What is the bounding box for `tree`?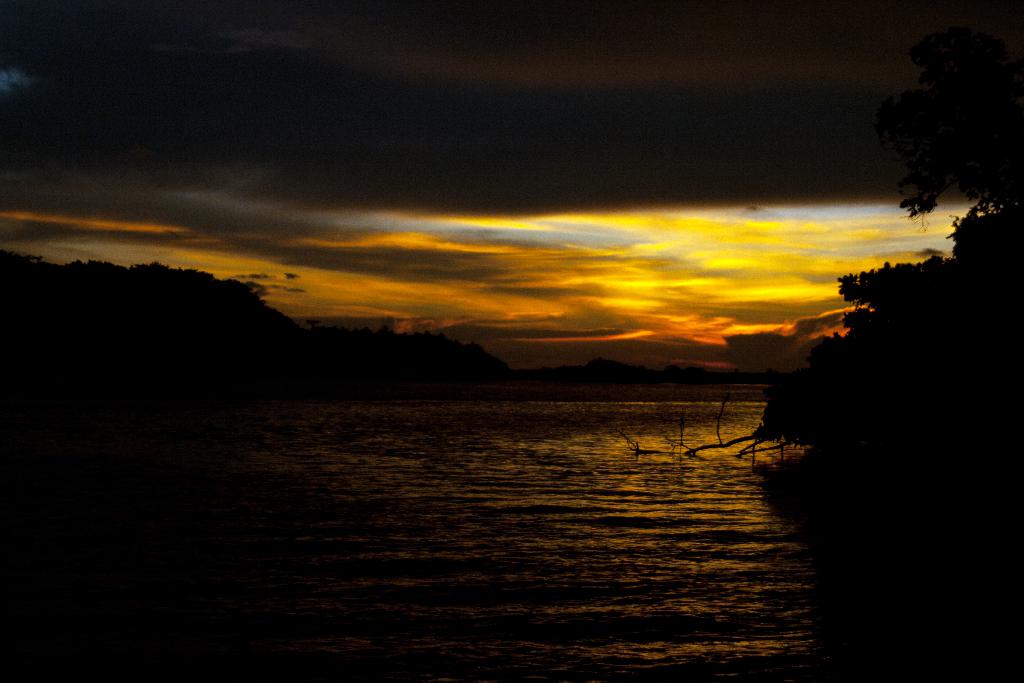
x1=870, y1=30, x2=1023, y2=233.
